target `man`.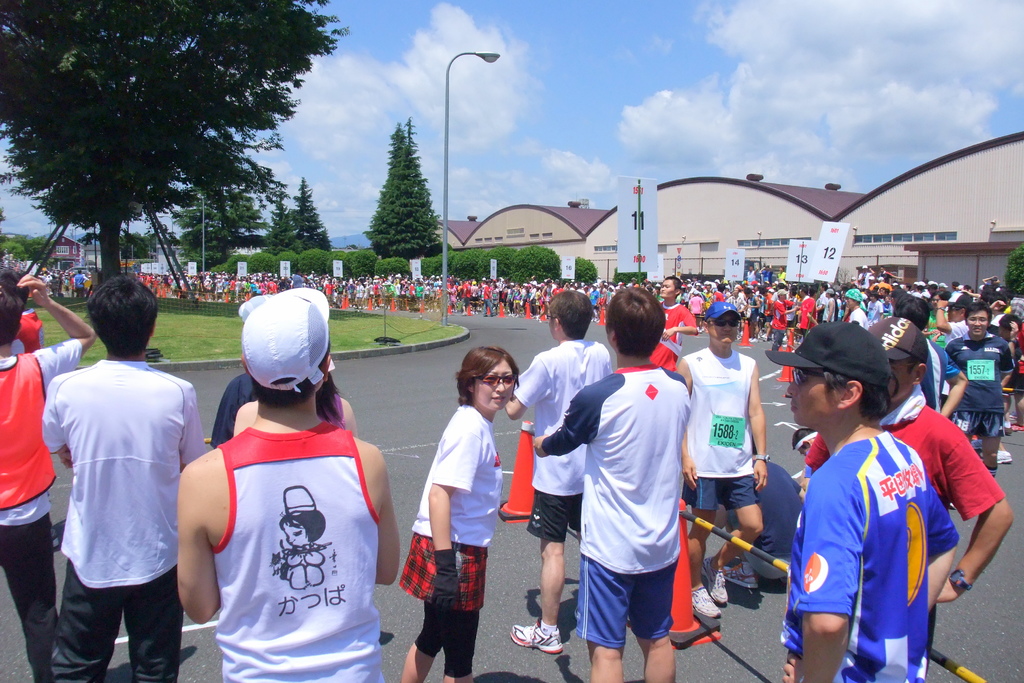
Target region: locate(180, 289, 404, 682).
